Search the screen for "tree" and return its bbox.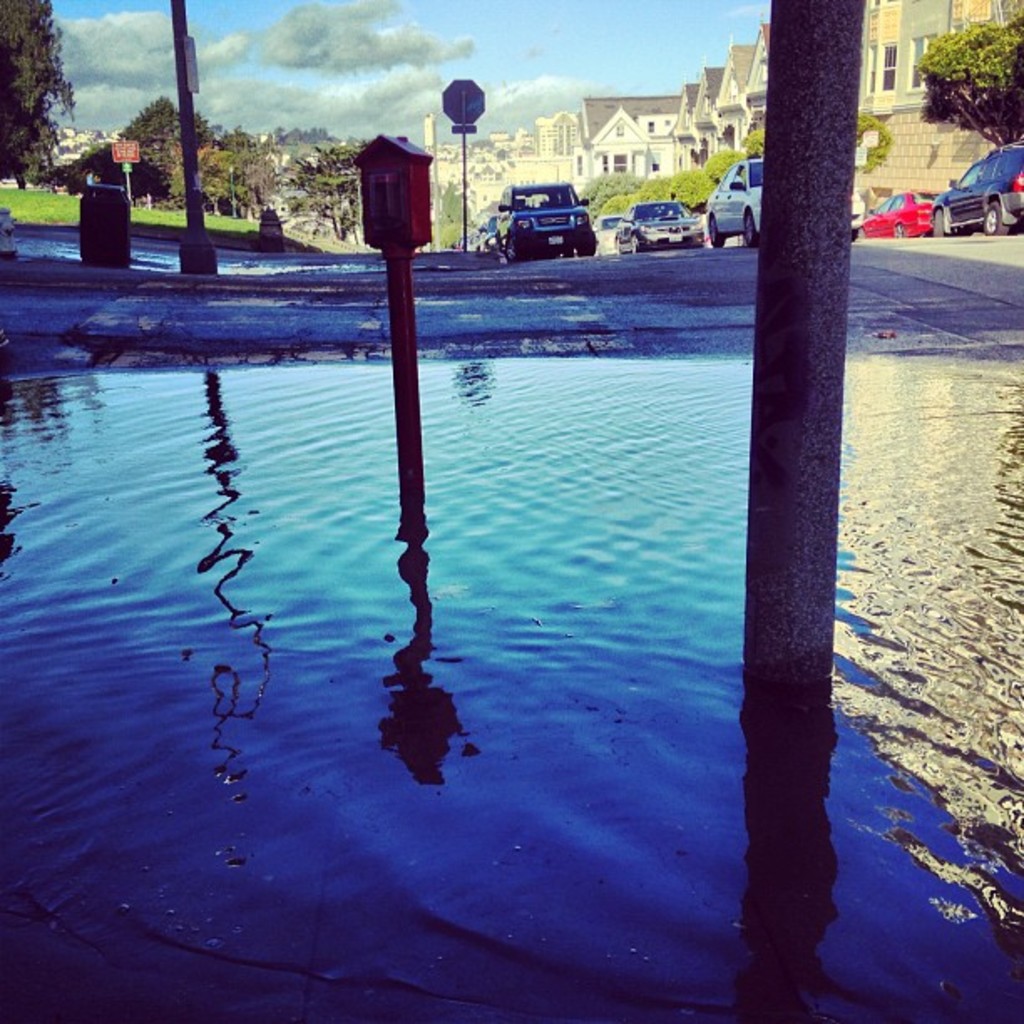
Found: 438 187 477 246.
